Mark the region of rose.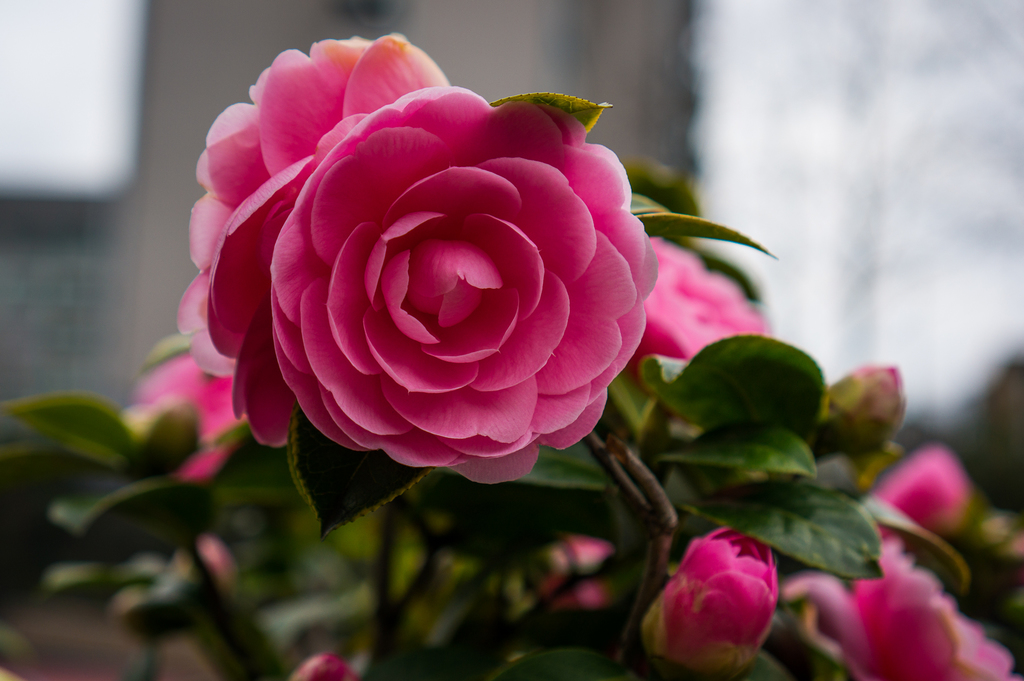
Region: crop(271, 81, 660, 486).
